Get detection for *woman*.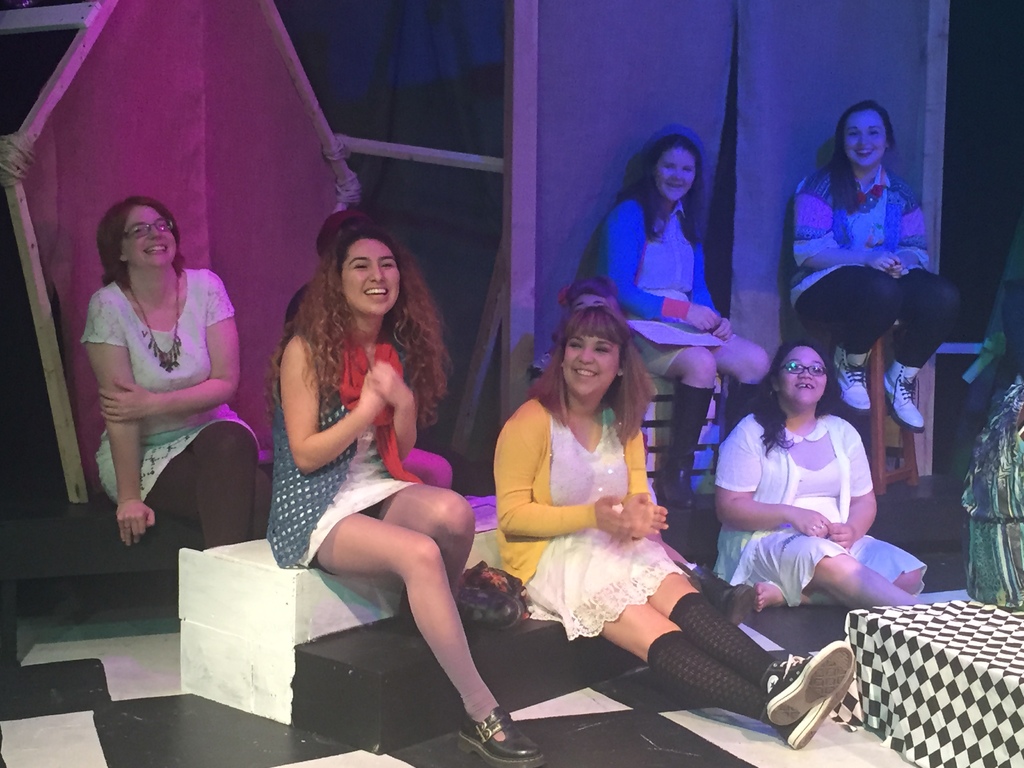
Detection: [x1=271, y1=238, x2=552, y2=766].
